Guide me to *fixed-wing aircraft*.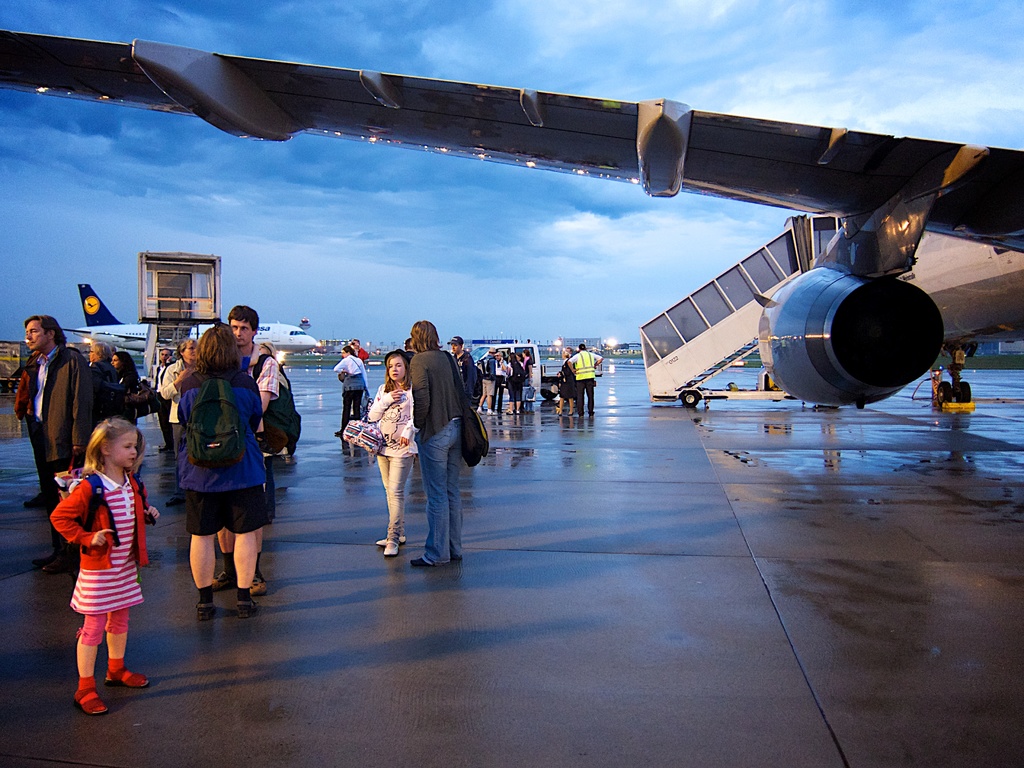
Guidance: 0, 25, 1023, 412.
